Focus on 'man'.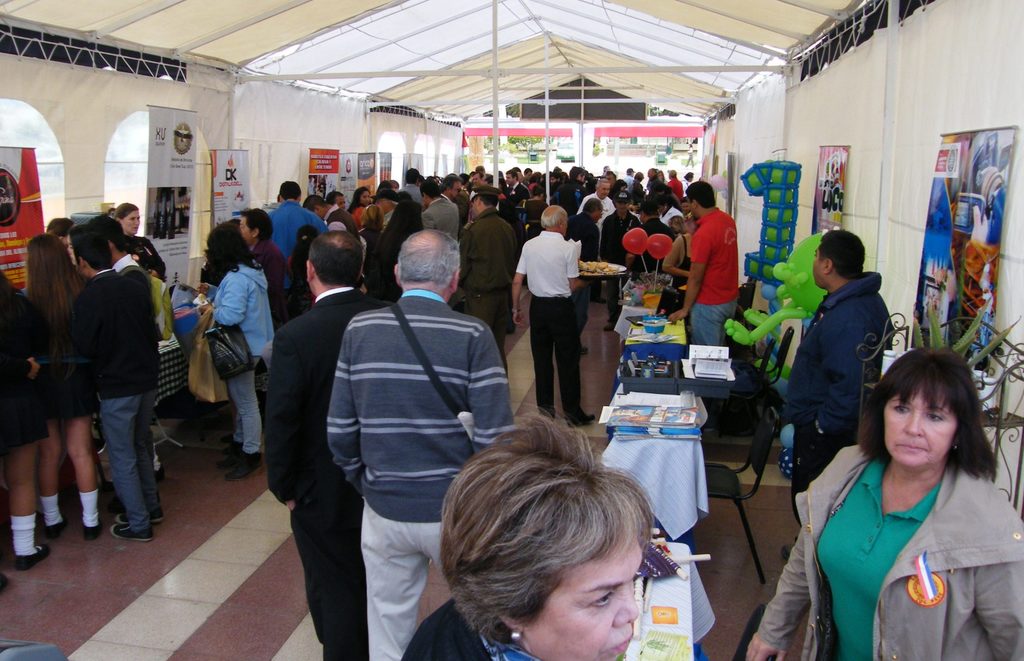
Focused at x1=301 y1=191 x2=358 y2=242.
